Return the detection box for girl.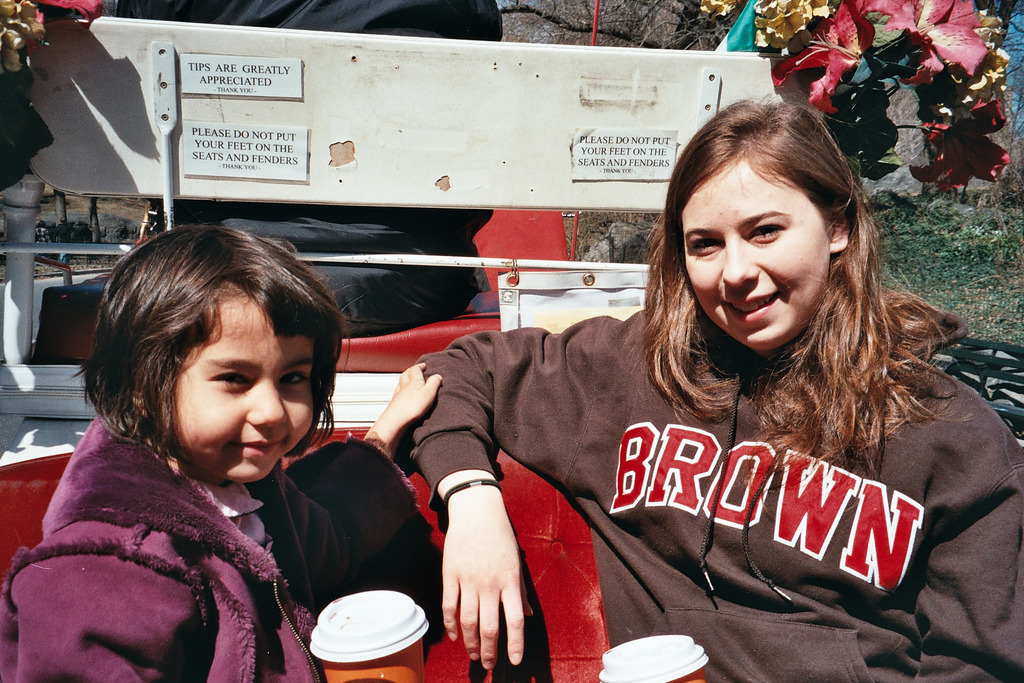
select_region(0, 222, 444, 682).
